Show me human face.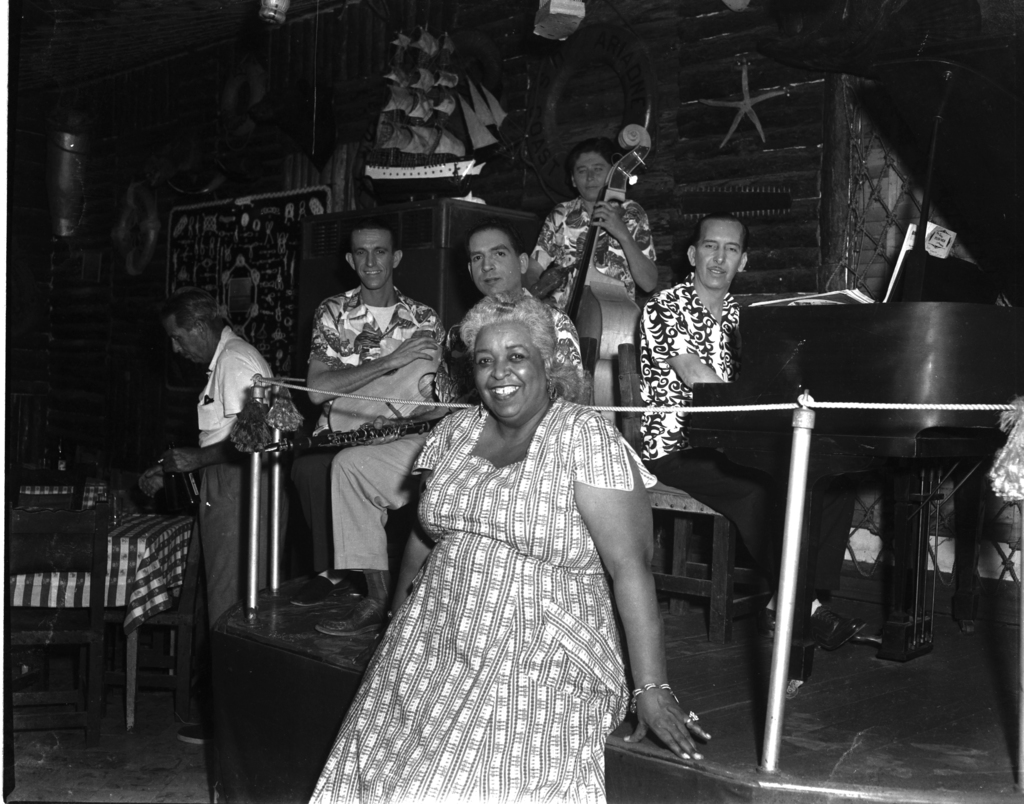
human face is here: box=[577, 157, 612, 202].
